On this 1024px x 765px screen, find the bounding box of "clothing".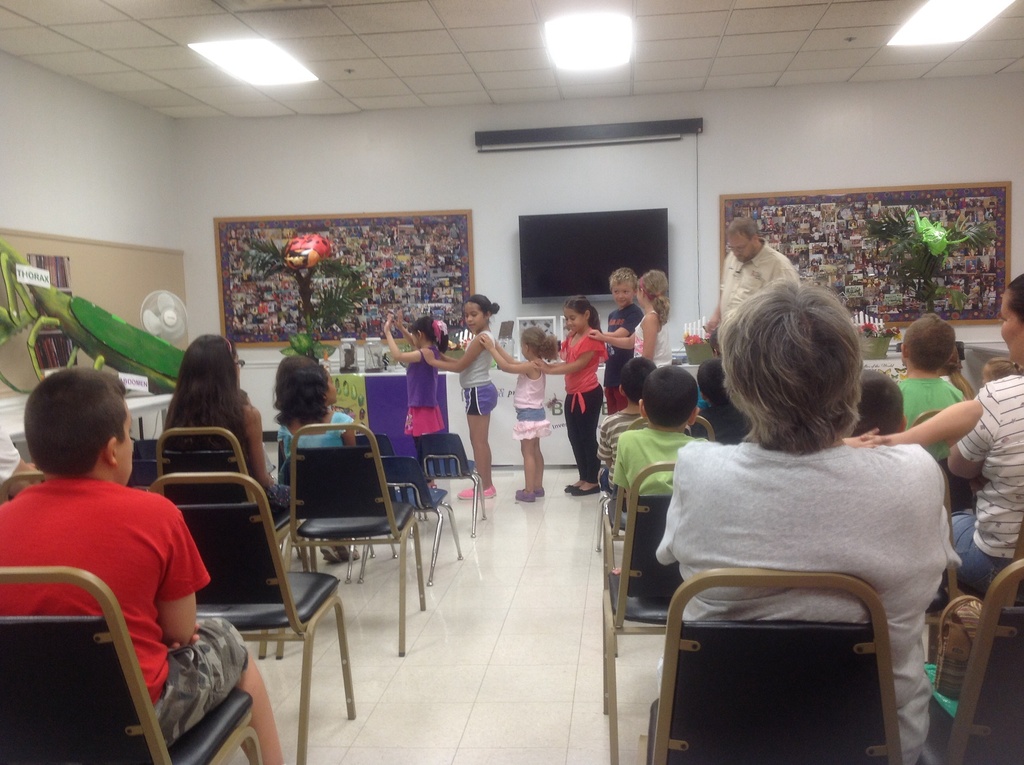
Bounding box: locate(888, 378, 957, 458).
